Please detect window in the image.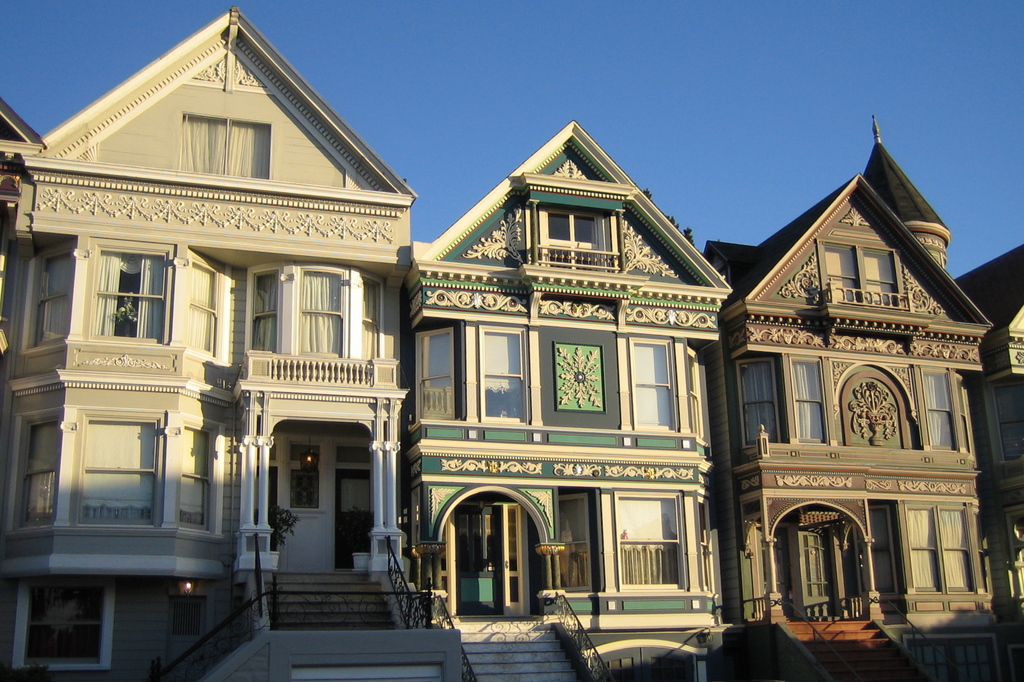
locate(168, 104, 285, 189).
